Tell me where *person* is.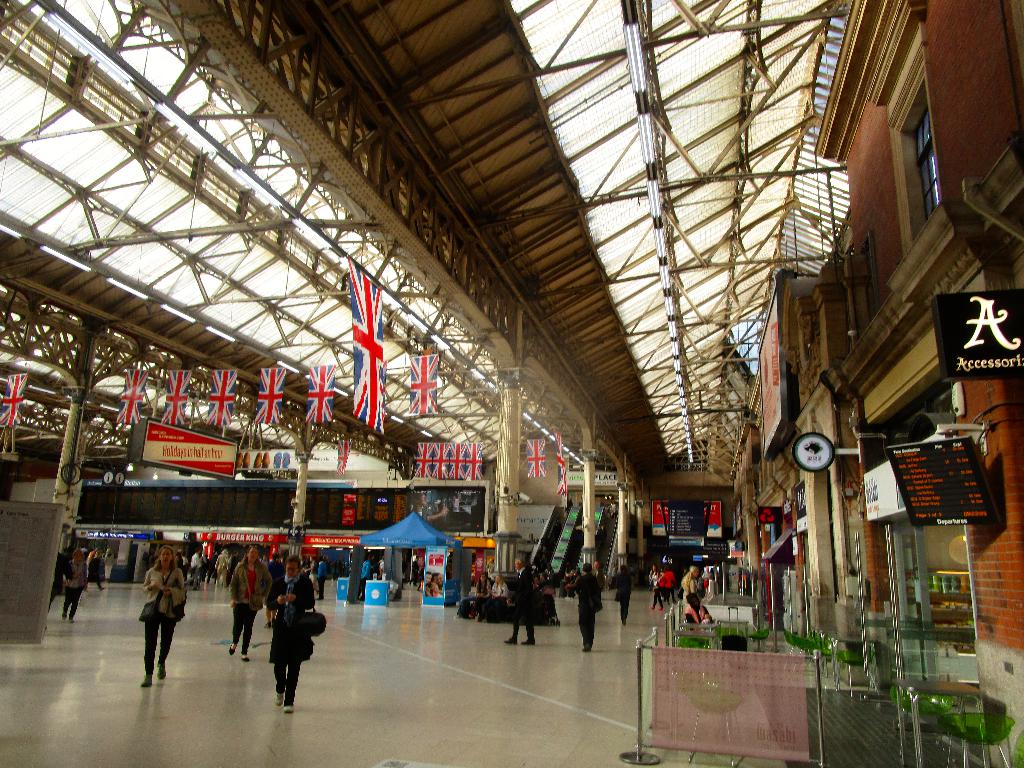
*person* is at [left=598, top=527, right=607, bottom=547].
